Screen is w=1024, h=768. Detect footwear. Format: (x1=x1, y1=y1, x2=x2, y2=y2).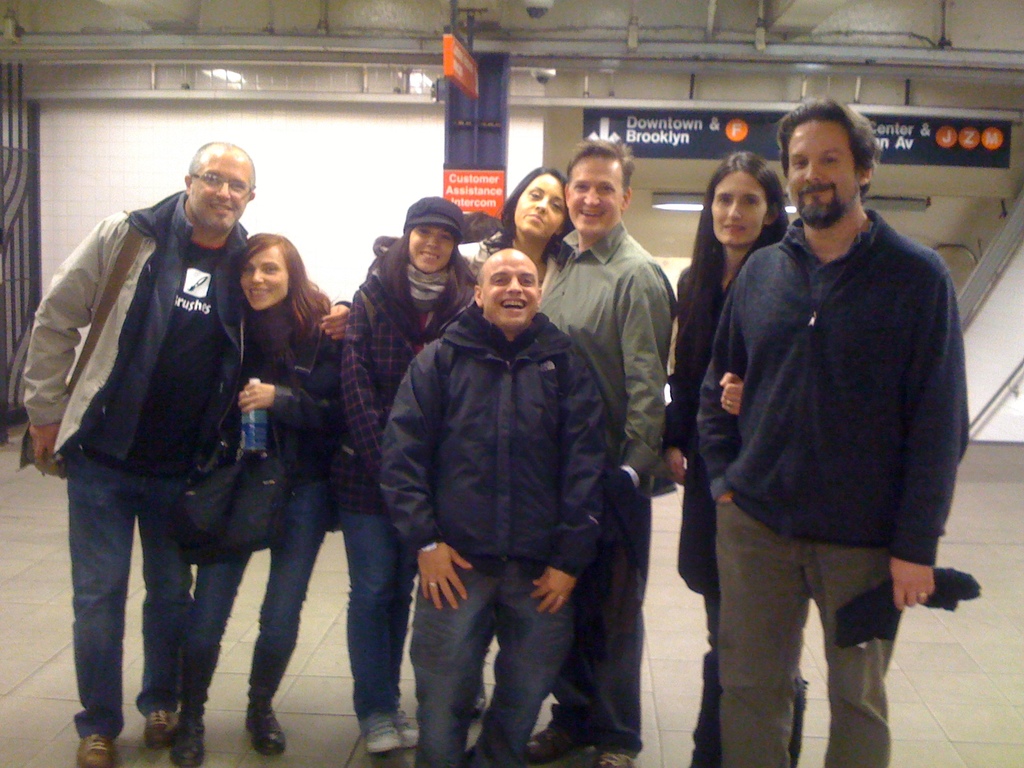
(x1=250, y1=699, x2=282, y2=752).
